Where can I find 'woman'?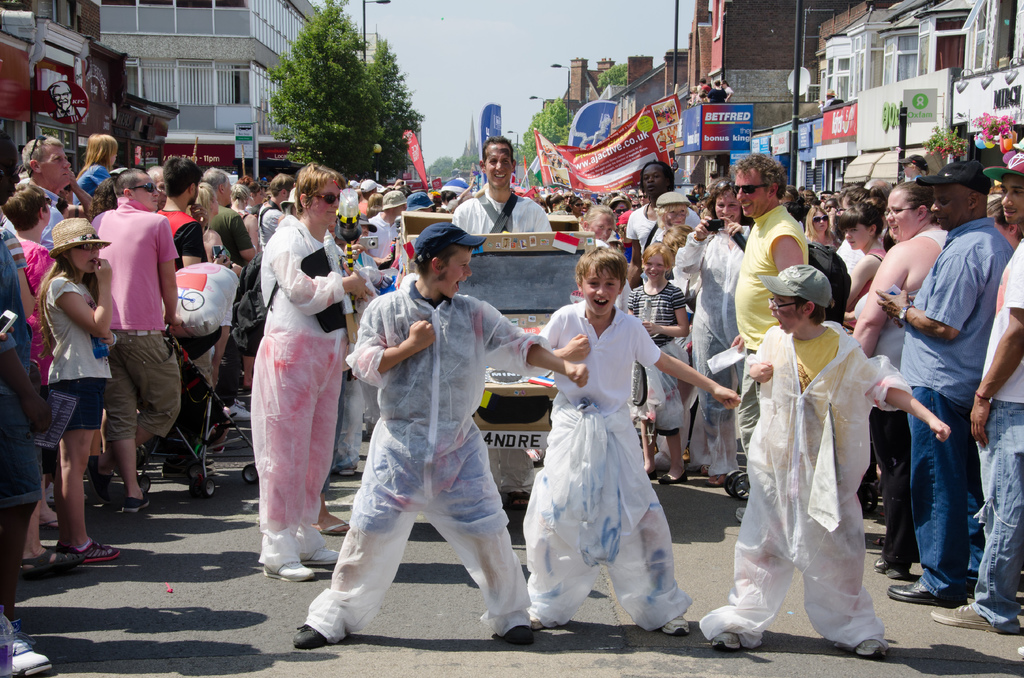
You can find it at 811/204/835/257.
